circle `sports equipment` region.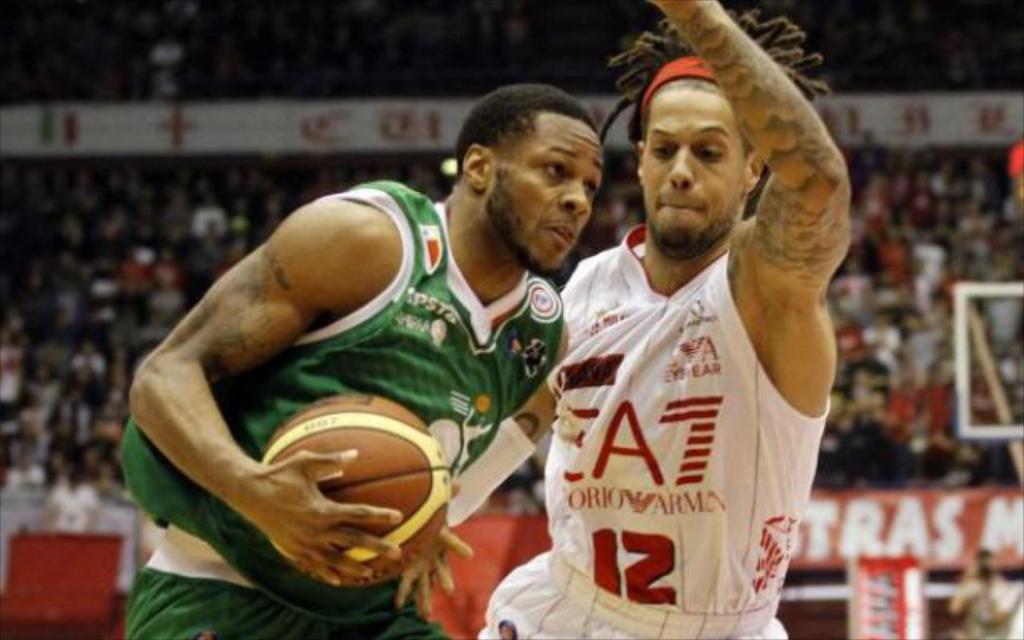
Region: <box>259,395,451,582</box>.
